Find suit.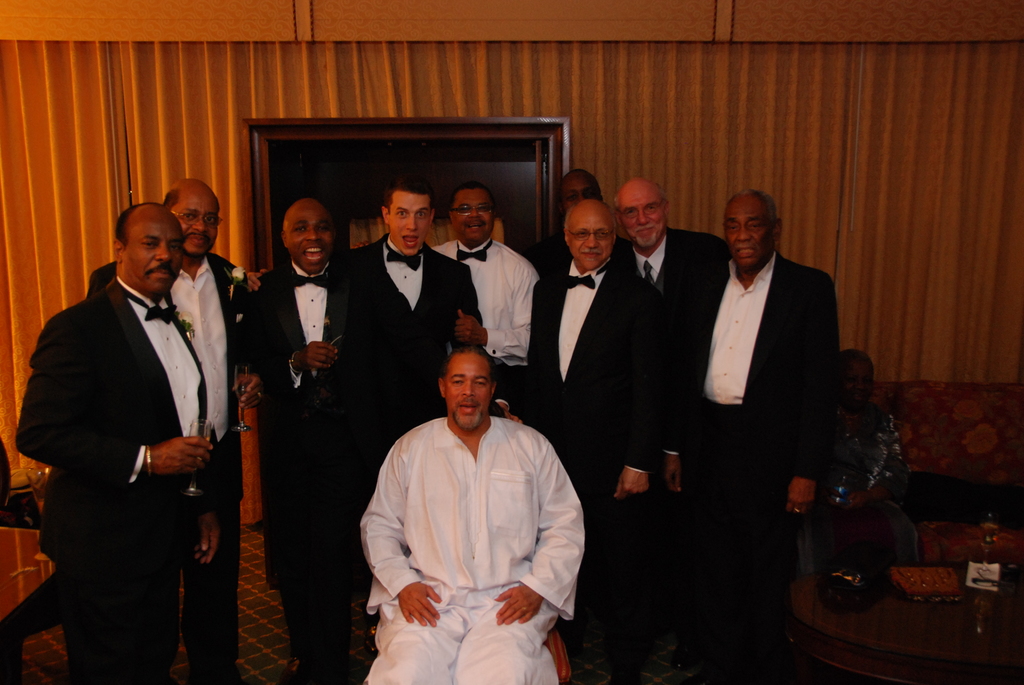
[522,231,635,278].
